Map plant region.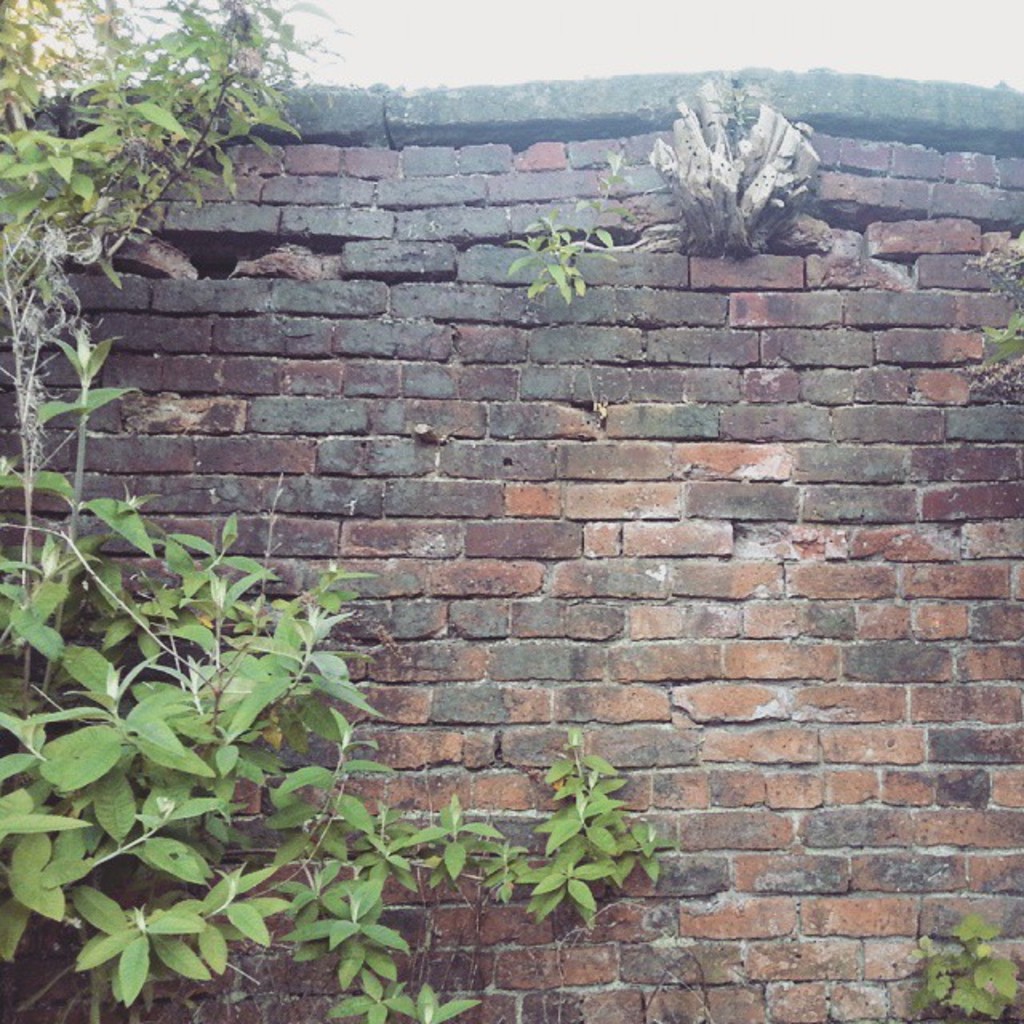
Mapped to [971,296,1022,371].
